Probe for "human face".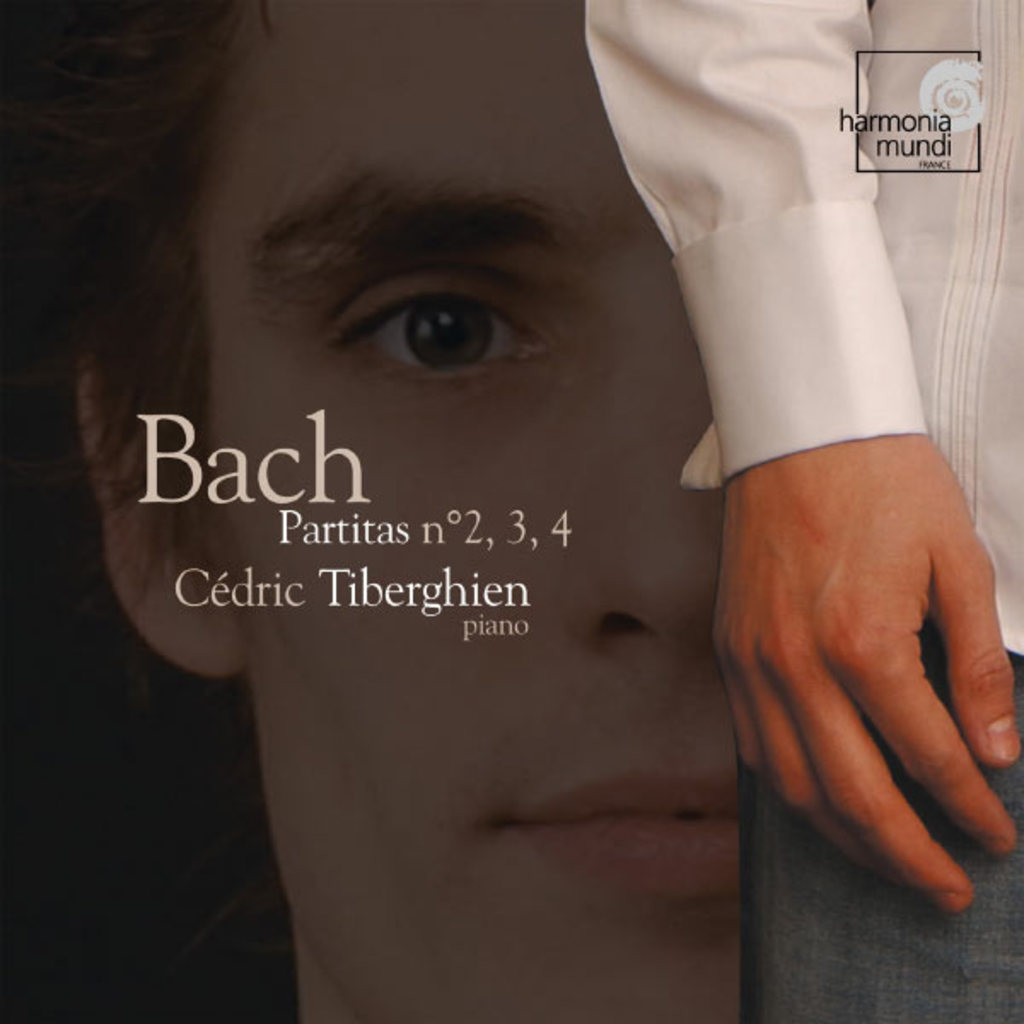
Probe result: bbox=(184, 0, 748, 1022).
